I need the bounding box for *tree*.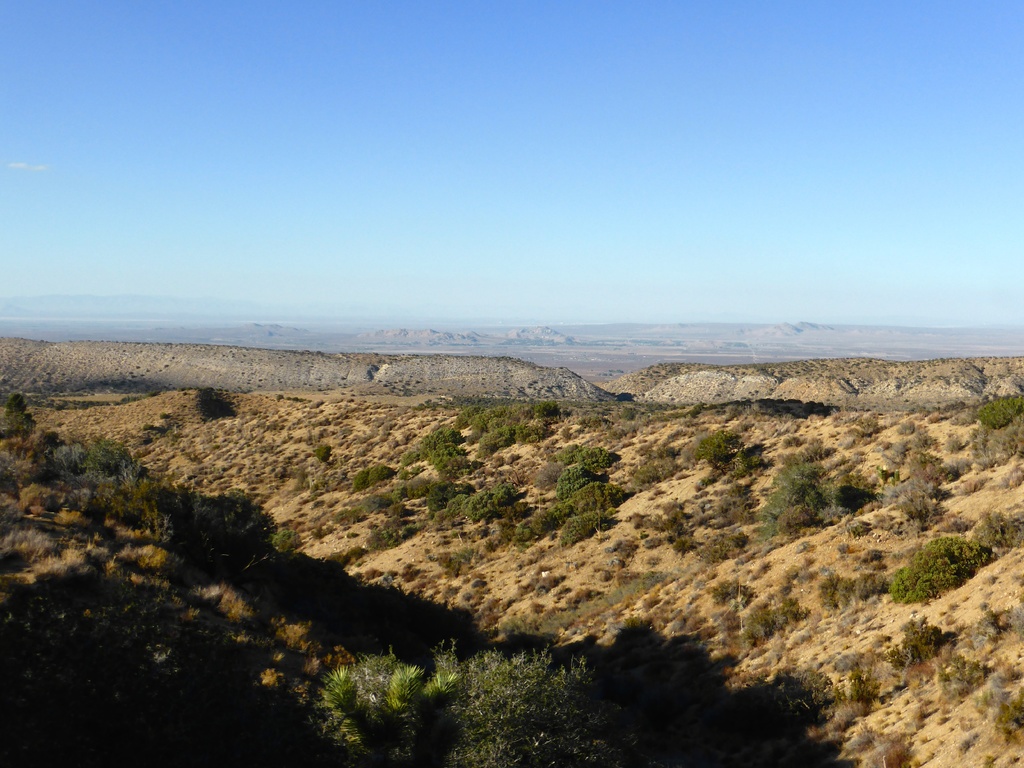
Here it is: {"left": 454, "top": 461, "right": 524, "bottom": 515}.
